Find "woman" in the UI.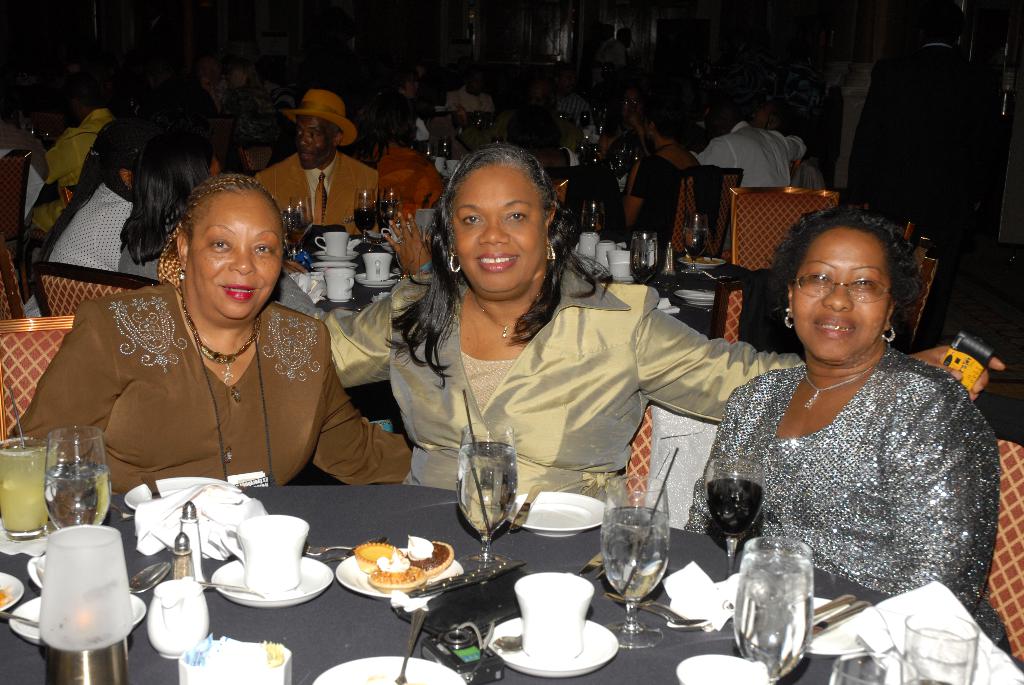
UI element at 44 120 164 265.
